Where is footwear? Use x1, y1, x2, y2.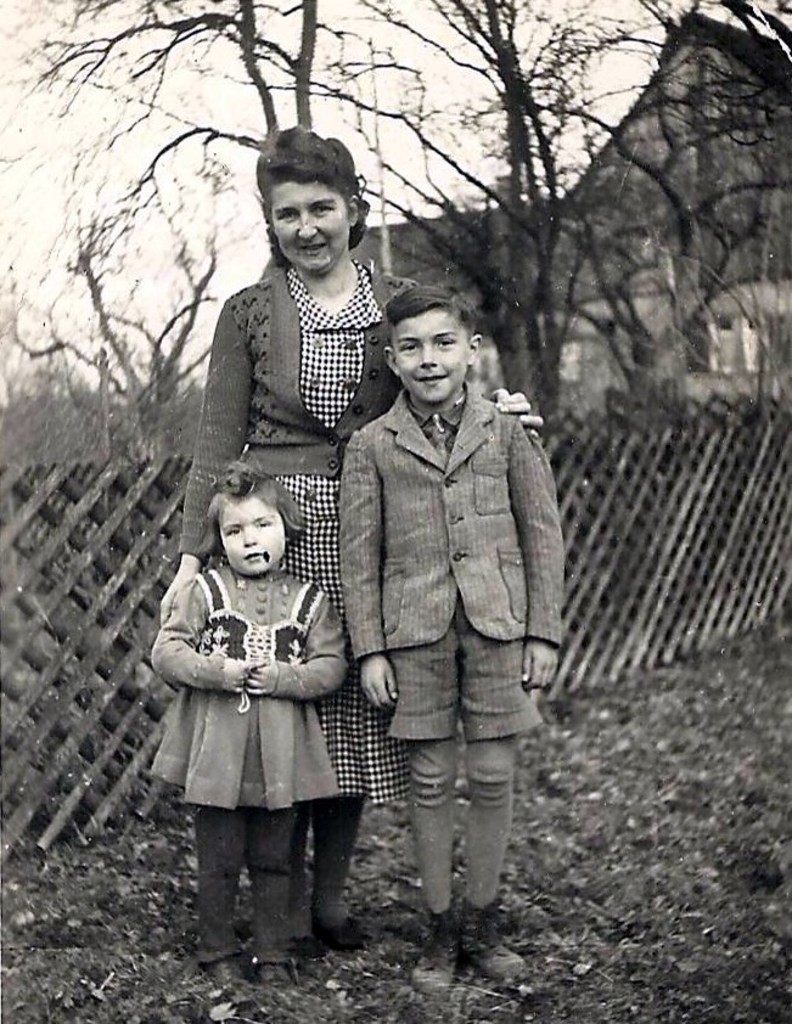
291, 922, 316, 946.
